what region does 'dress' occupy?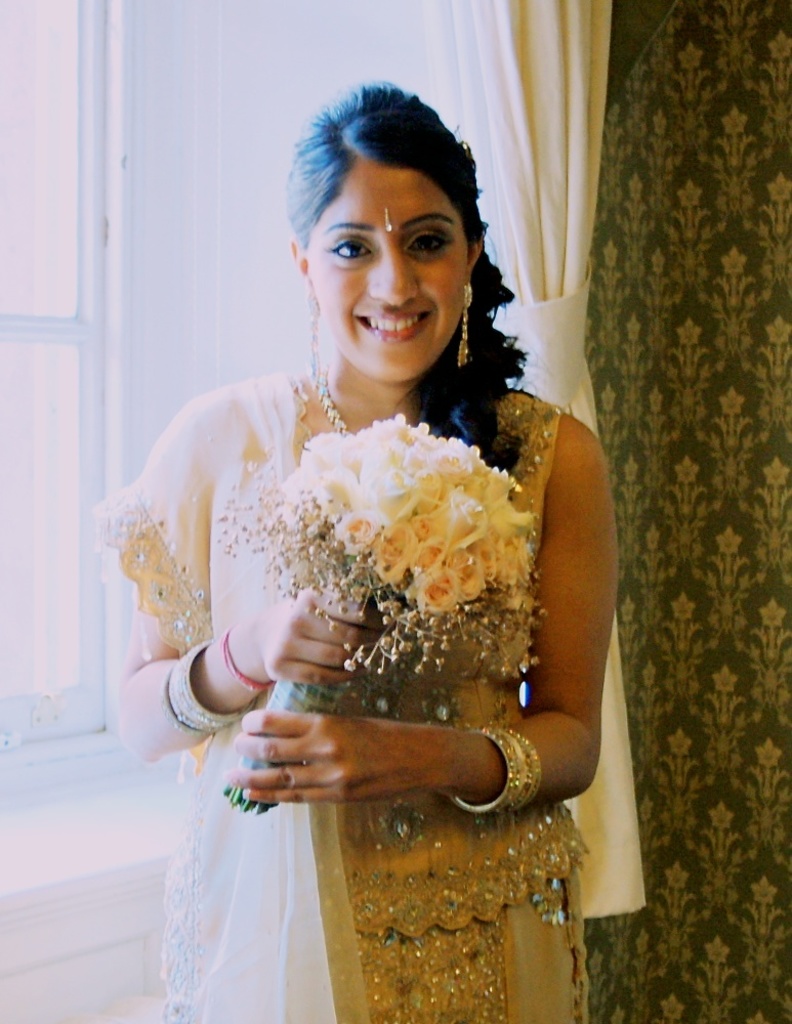
detection(196, 344, 566, 920).
